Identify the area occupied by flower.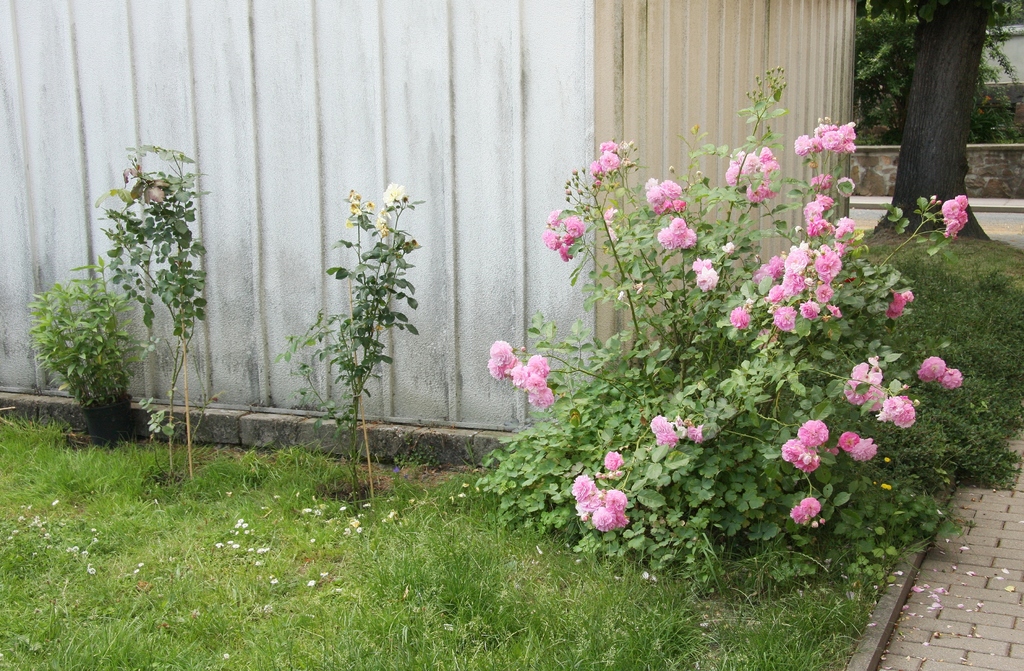
Area: region(884, 290, 913, 315).
